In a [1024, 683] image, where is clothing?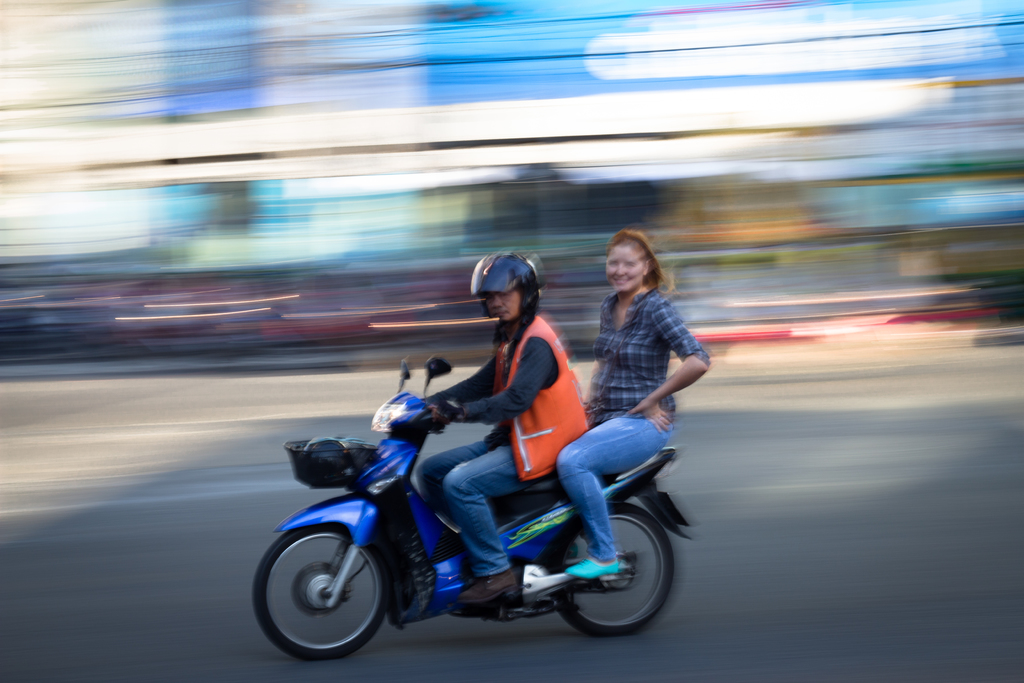
<region>419, 309, 590, 481</region>.
